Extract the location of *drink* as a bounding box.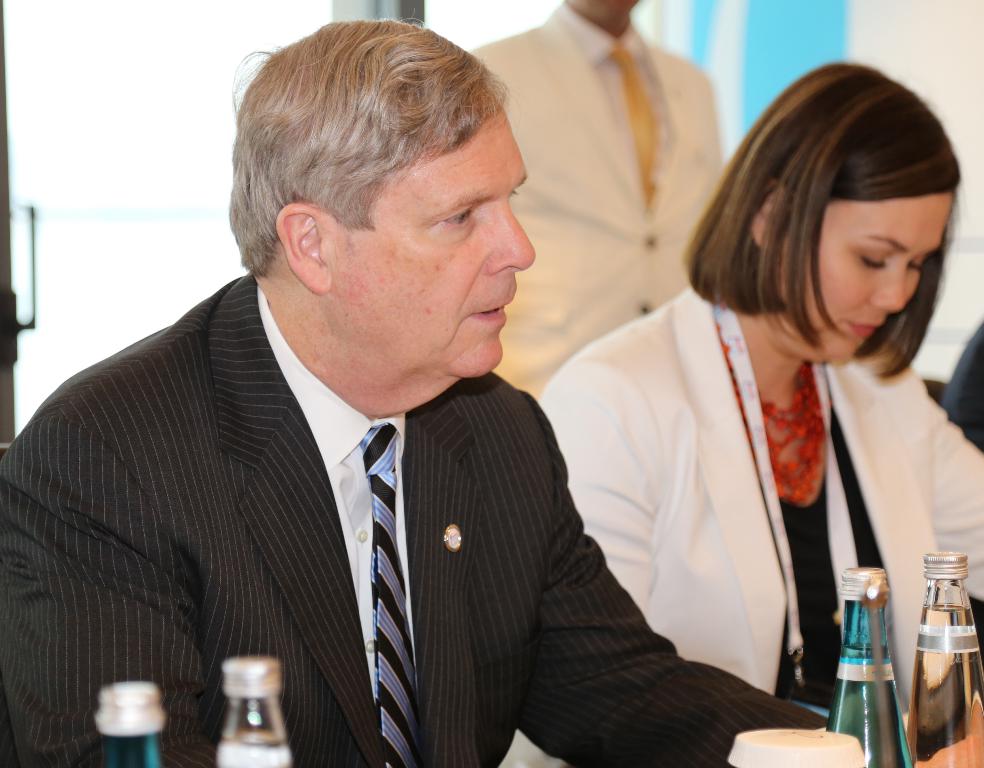
218 652 297 767.
